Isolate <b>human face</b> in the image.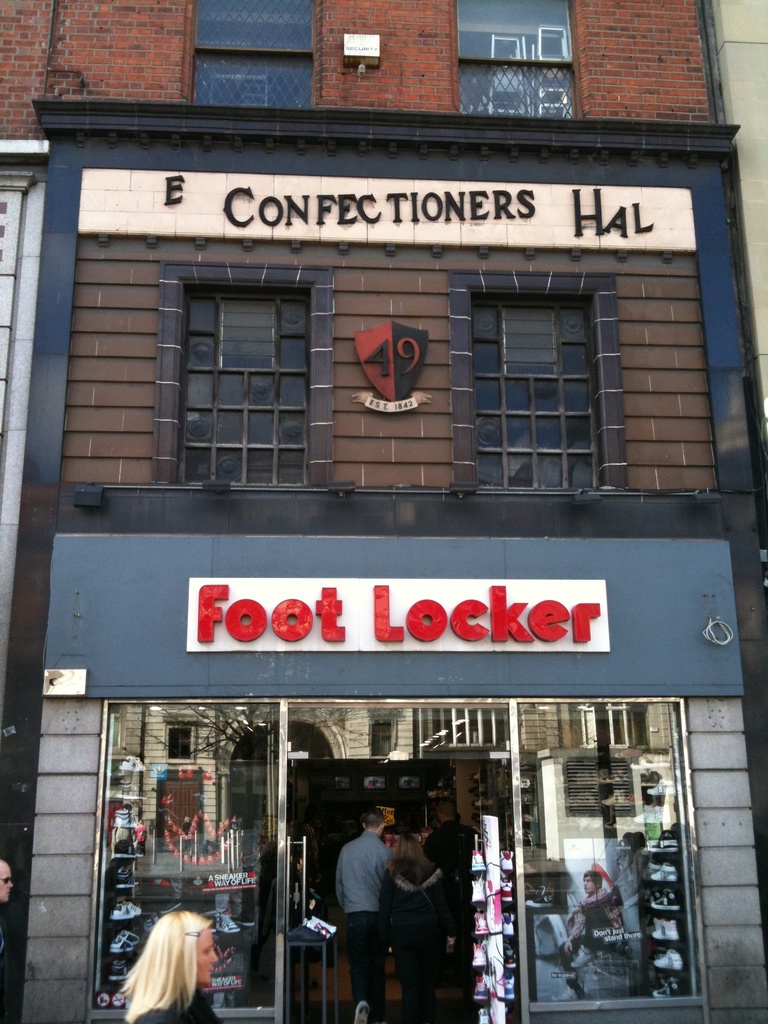
Isolated region: bbox=[584, 876, 594, 893].
